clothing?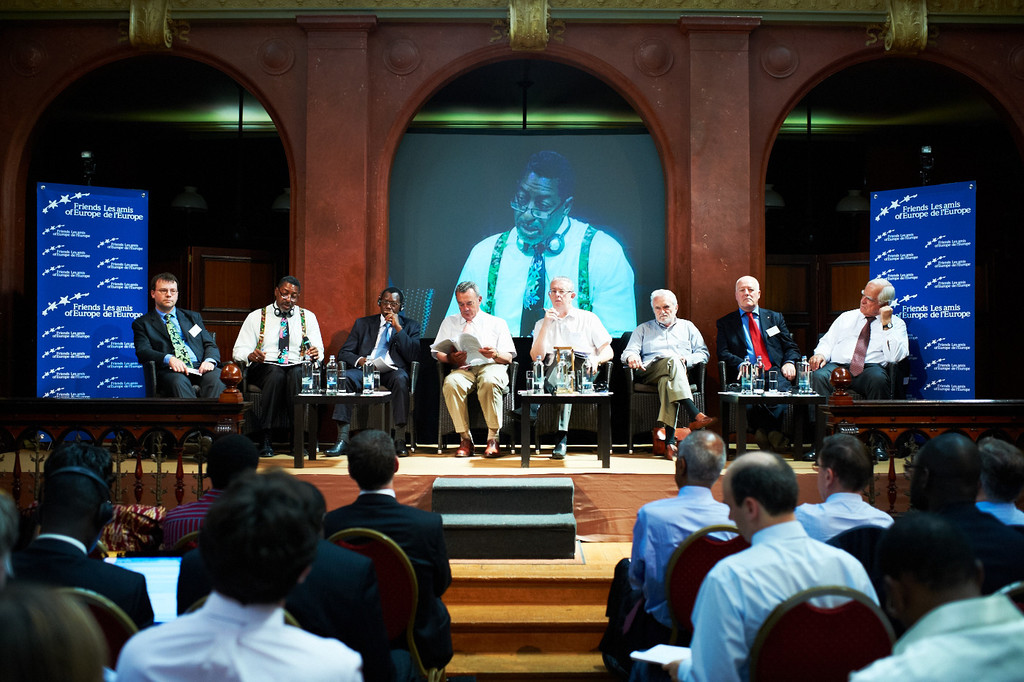
box=[8, 531, 158, 626]
